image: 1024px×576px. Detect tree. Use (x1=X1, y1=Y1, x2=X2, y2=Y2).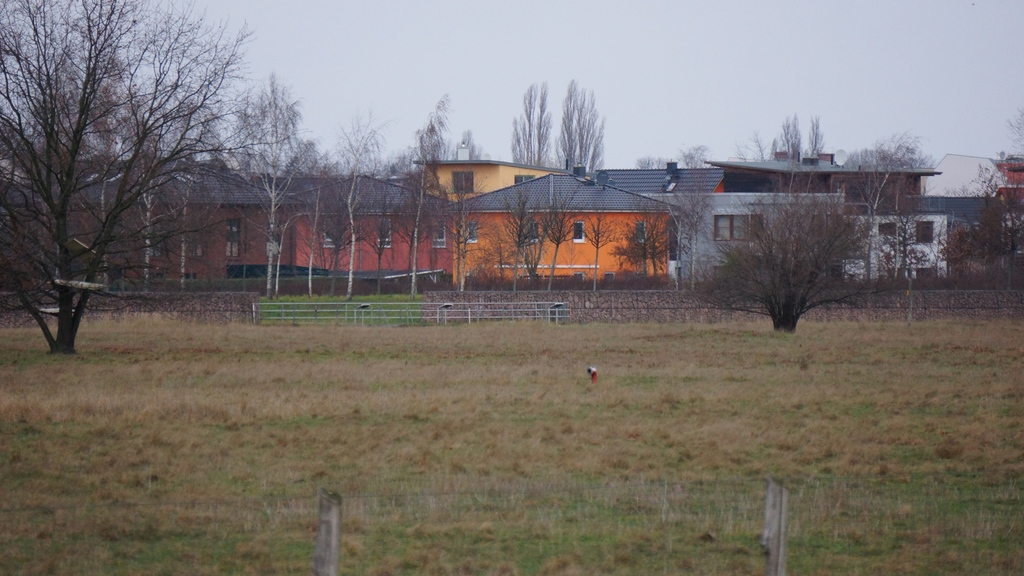
(x1=320, y1=102, x2=416, y2=308).
